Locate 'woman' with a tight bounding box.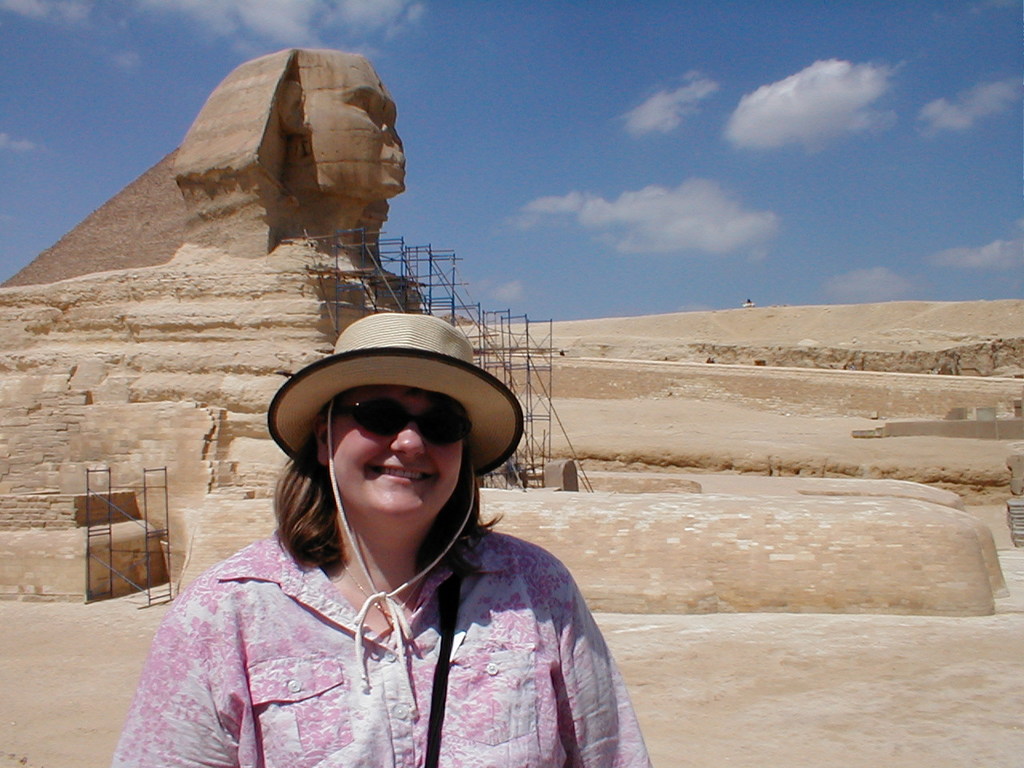
crop(121, 330, 648, 767).
